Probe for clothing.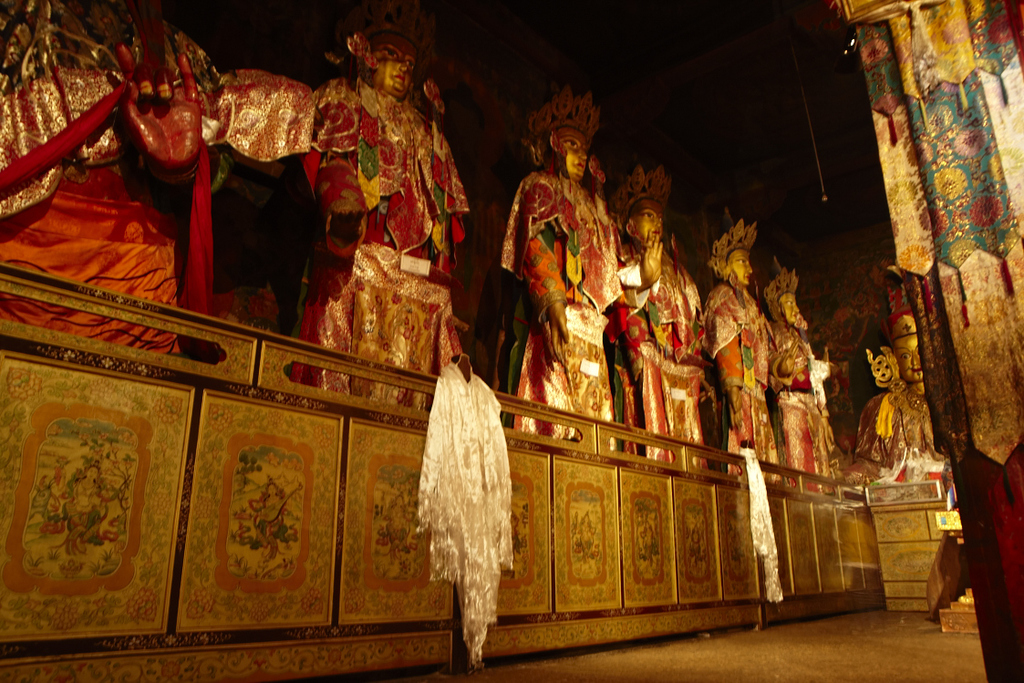
Probe result: 853:387:944:475.
